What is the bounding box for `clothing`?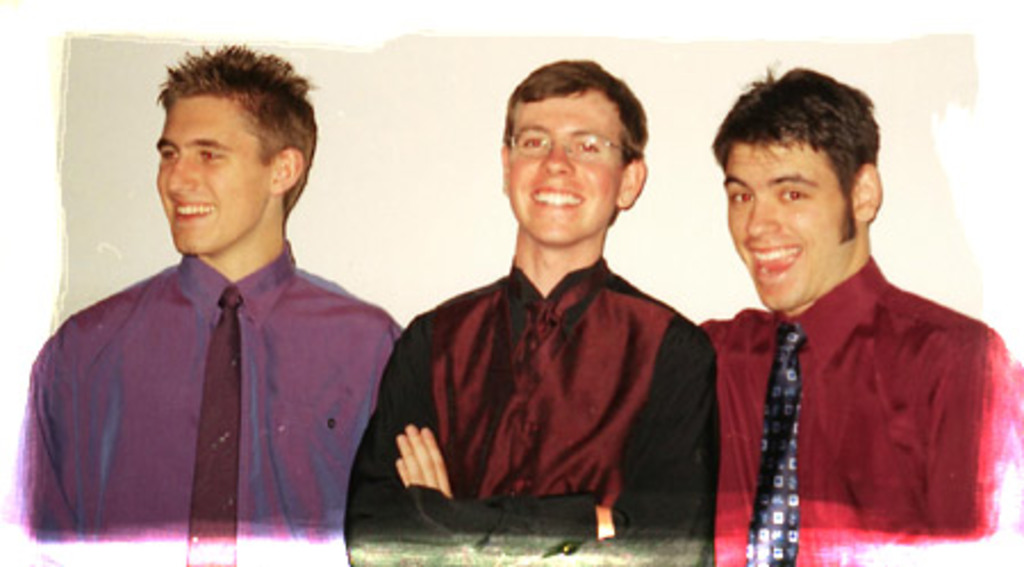
9/239/407/549.
